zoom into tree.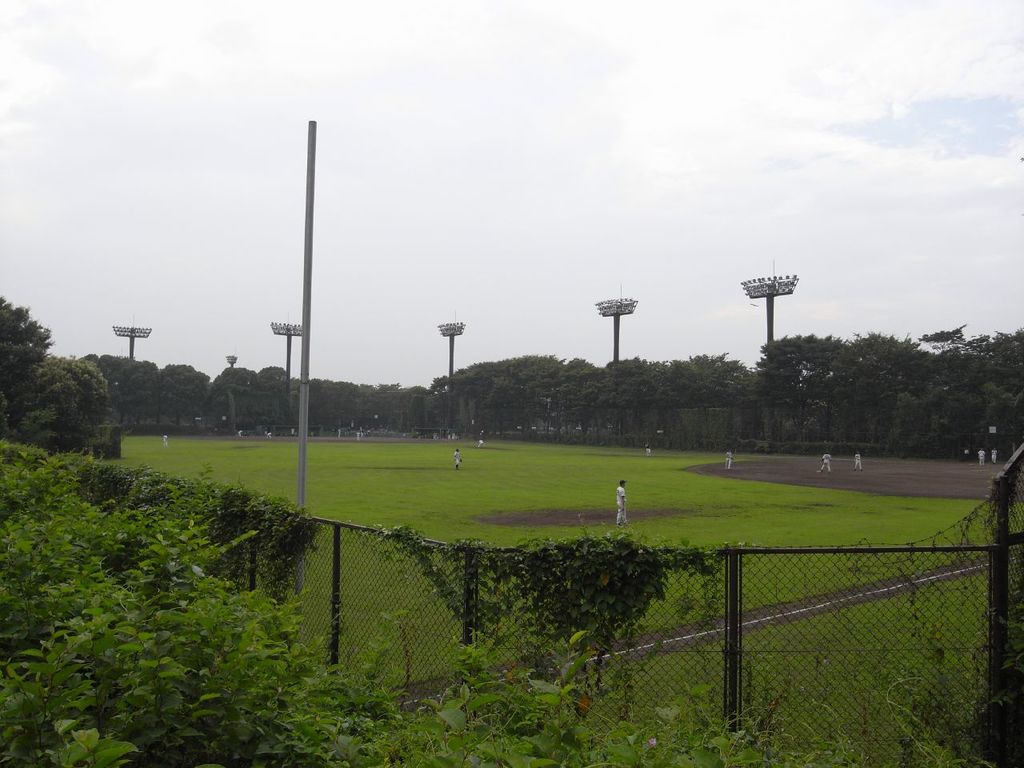
Zoom target: box=[17, 349, 114, 457].
